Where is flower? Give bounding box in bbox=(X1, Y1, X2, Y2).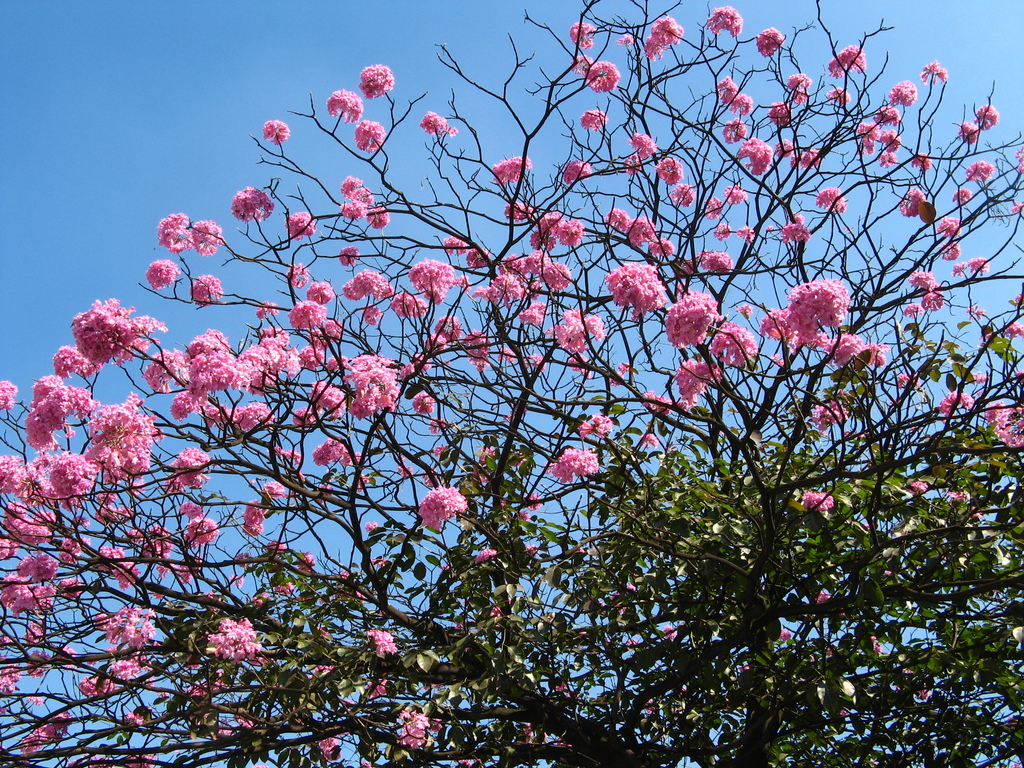
bbox=(522, 541, 538, 553).
